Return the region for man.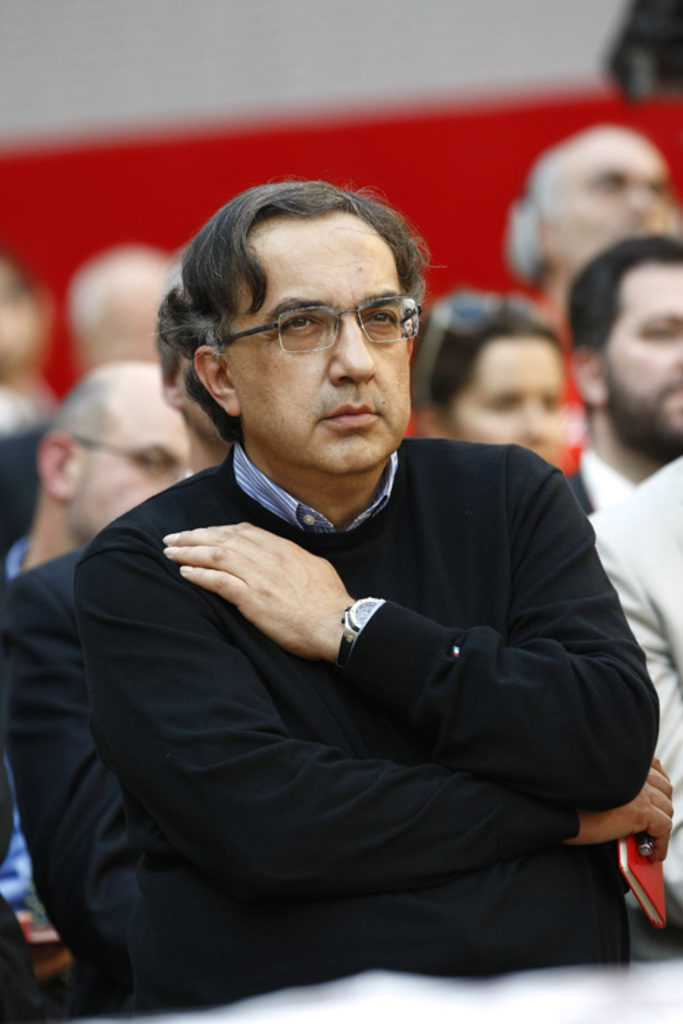
[44, 203, 678, 991].
